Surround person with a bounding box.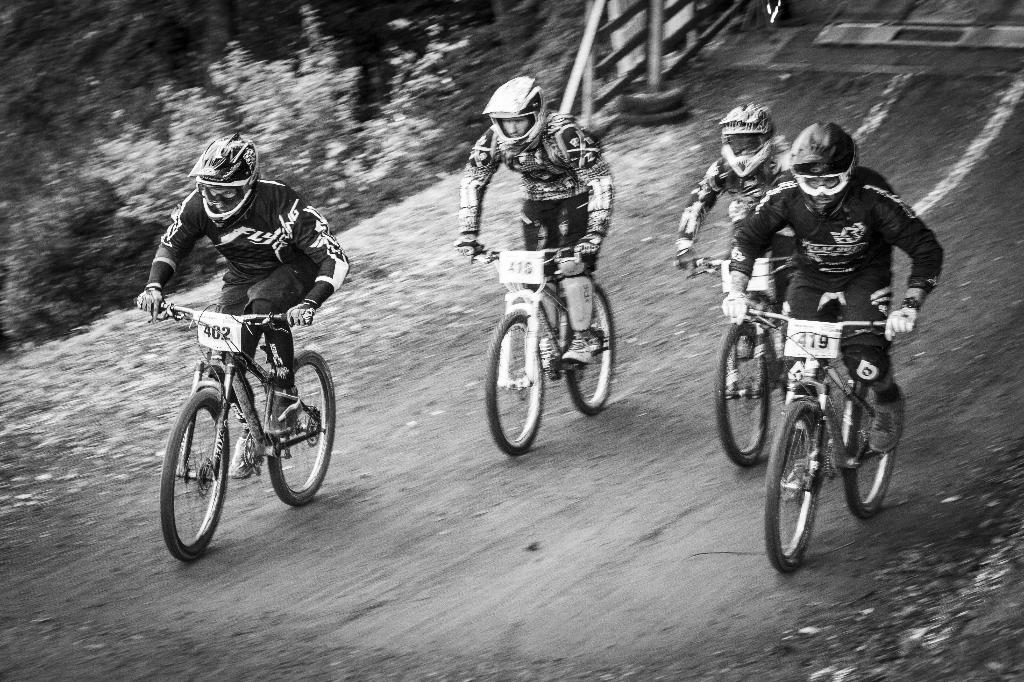
{"x1": 668, "y1": 103, "x2": 806, "y2": 367}.
